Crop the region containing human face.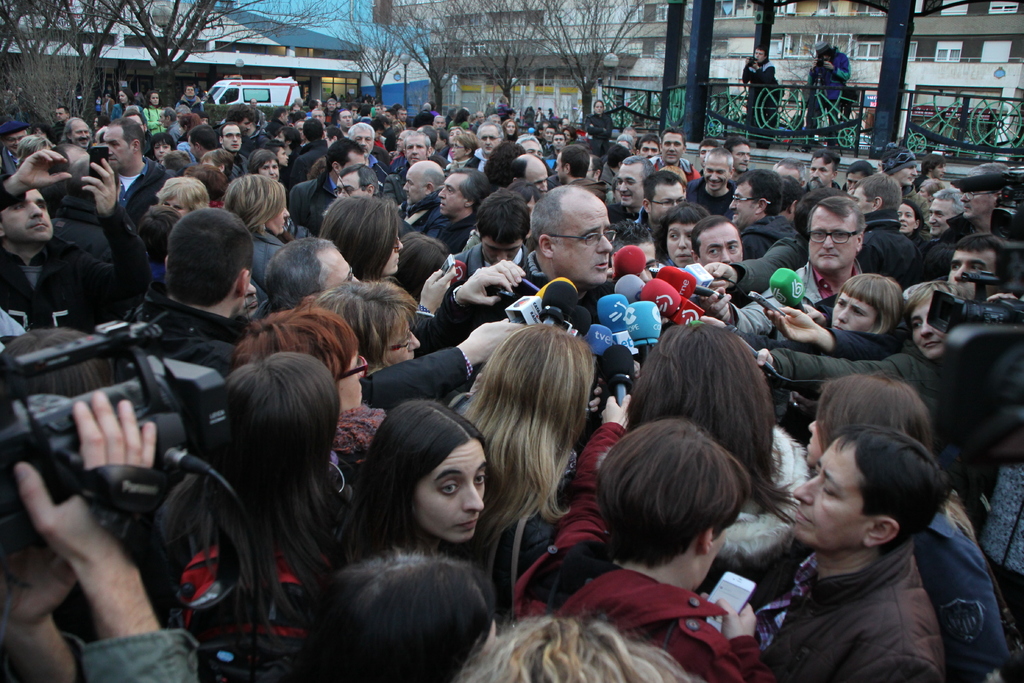
Crop region: (x1=700, y1=220, x2=739, y2=272).
